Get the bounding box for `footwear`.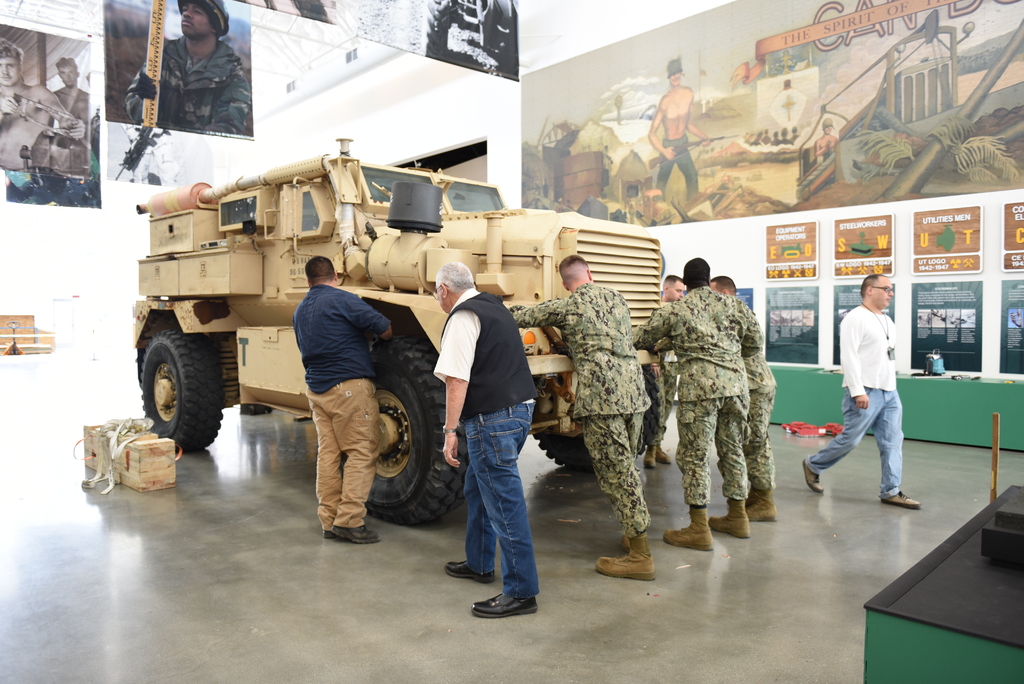
713, 496, 748, 542.
